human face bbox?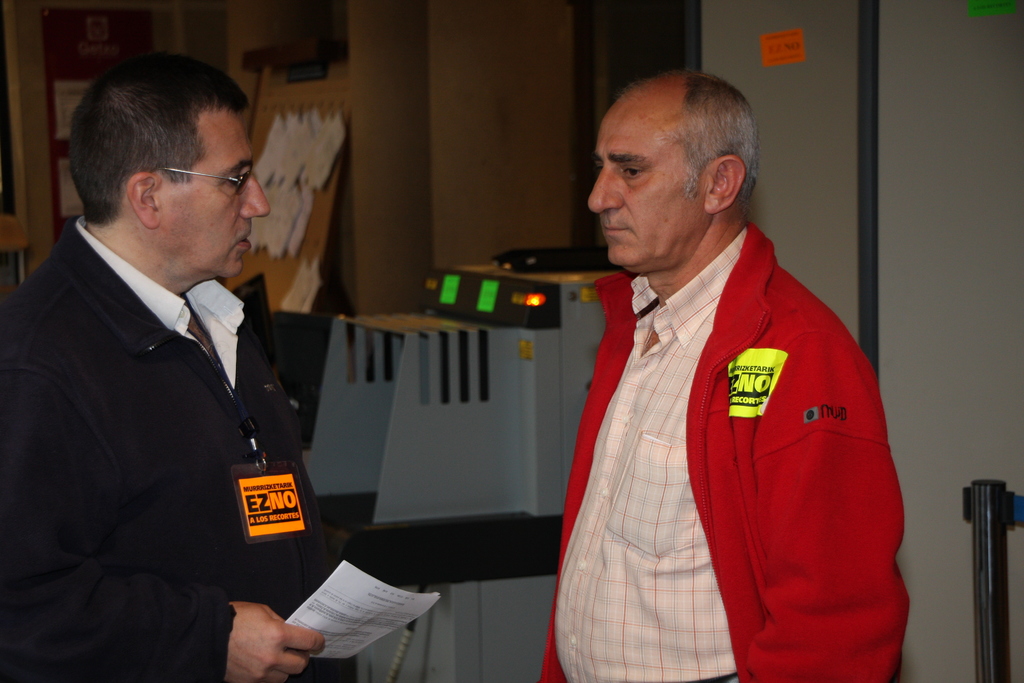
x1=588, y1=108, x2=703, y2=273
